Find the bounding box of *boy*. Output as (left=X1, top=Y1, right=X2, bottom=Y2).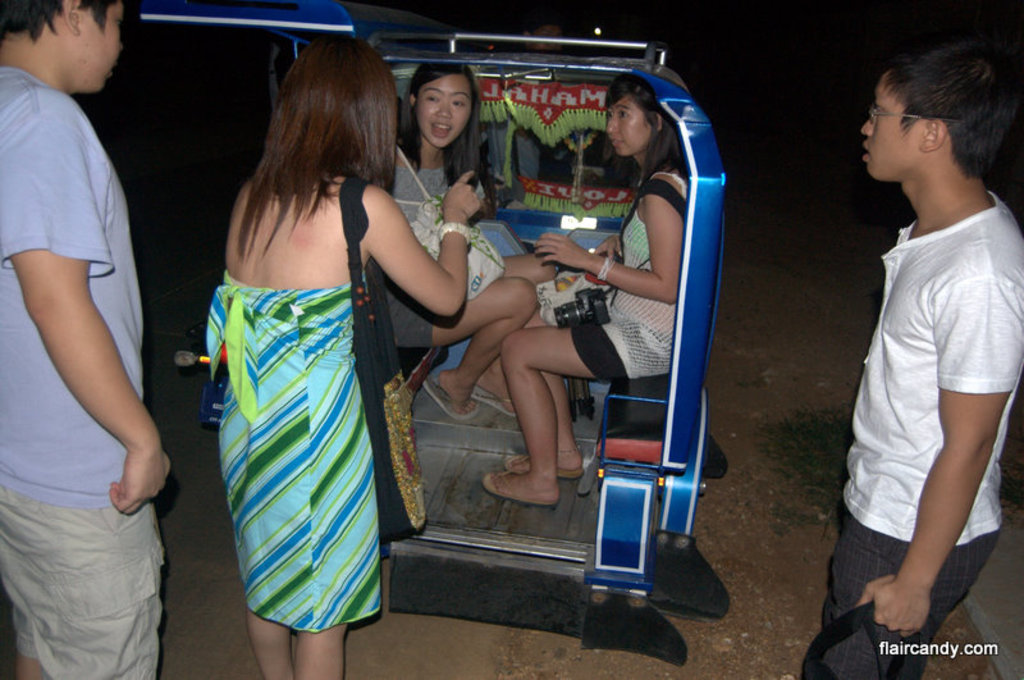
(left=820, top=17, right=1023, bottom=661).
